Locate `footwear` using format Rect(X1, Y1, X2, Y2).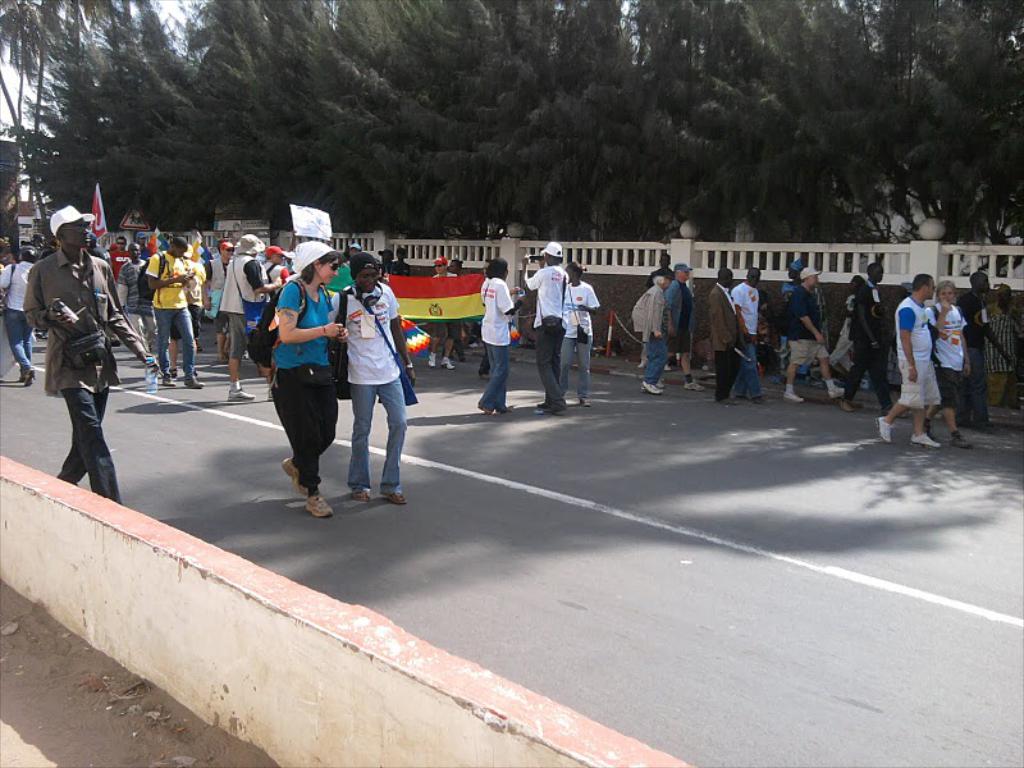
Rect(916, 428, 942, 452).
